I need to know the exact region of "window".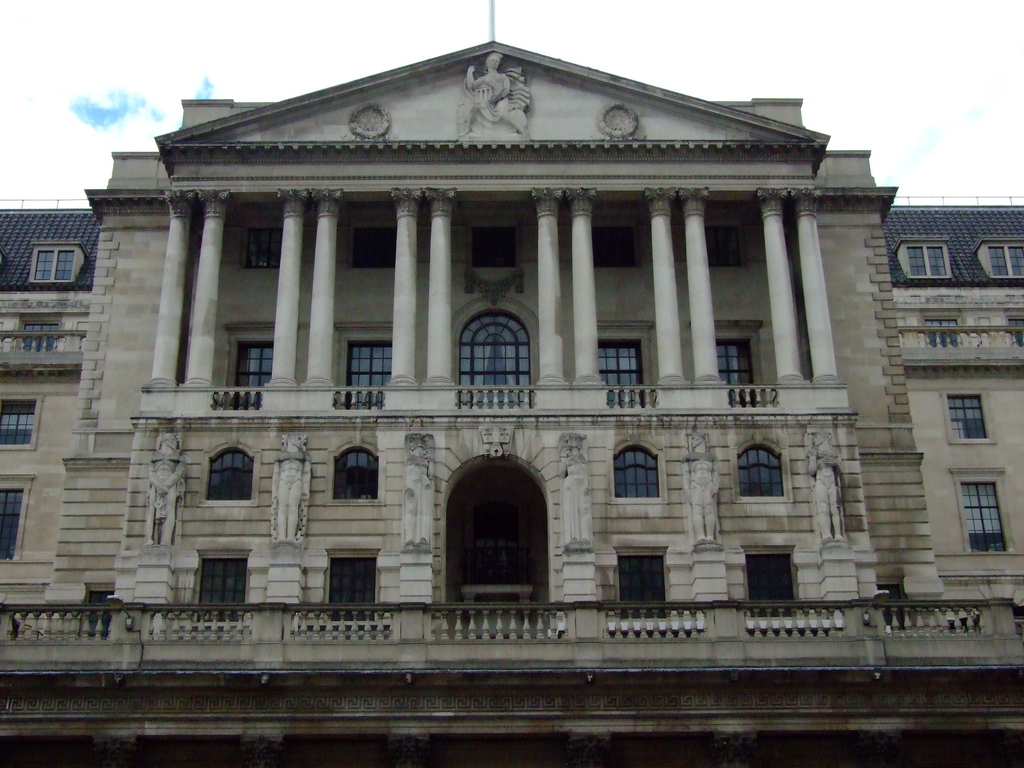
Region: 324/556/375/634.
